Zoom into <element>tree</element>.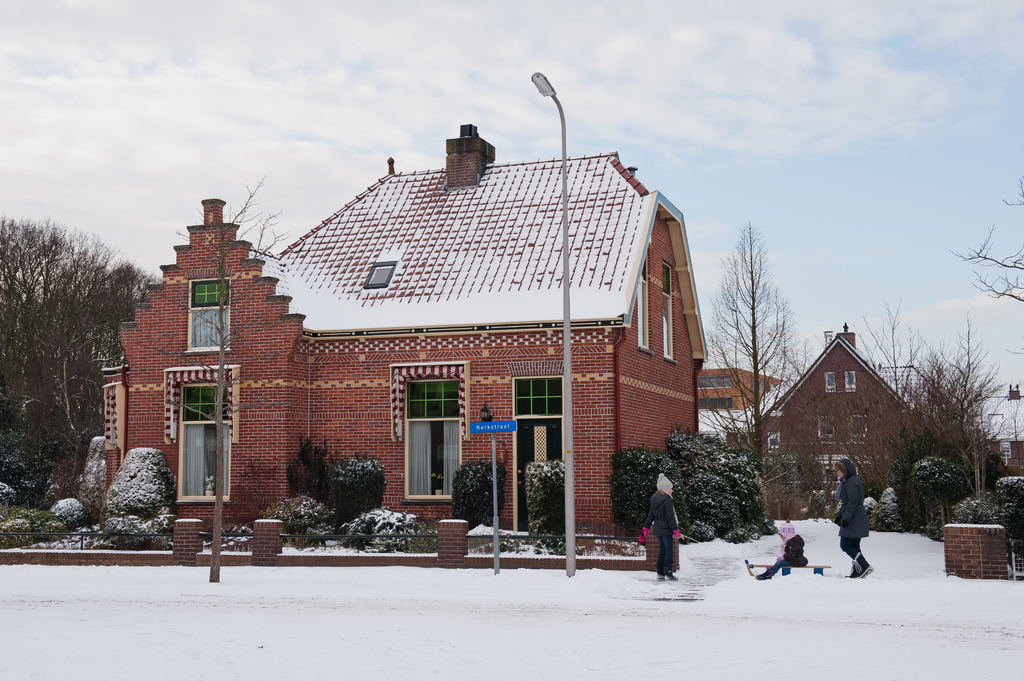
Zoom target: 897:315:1000:534.
